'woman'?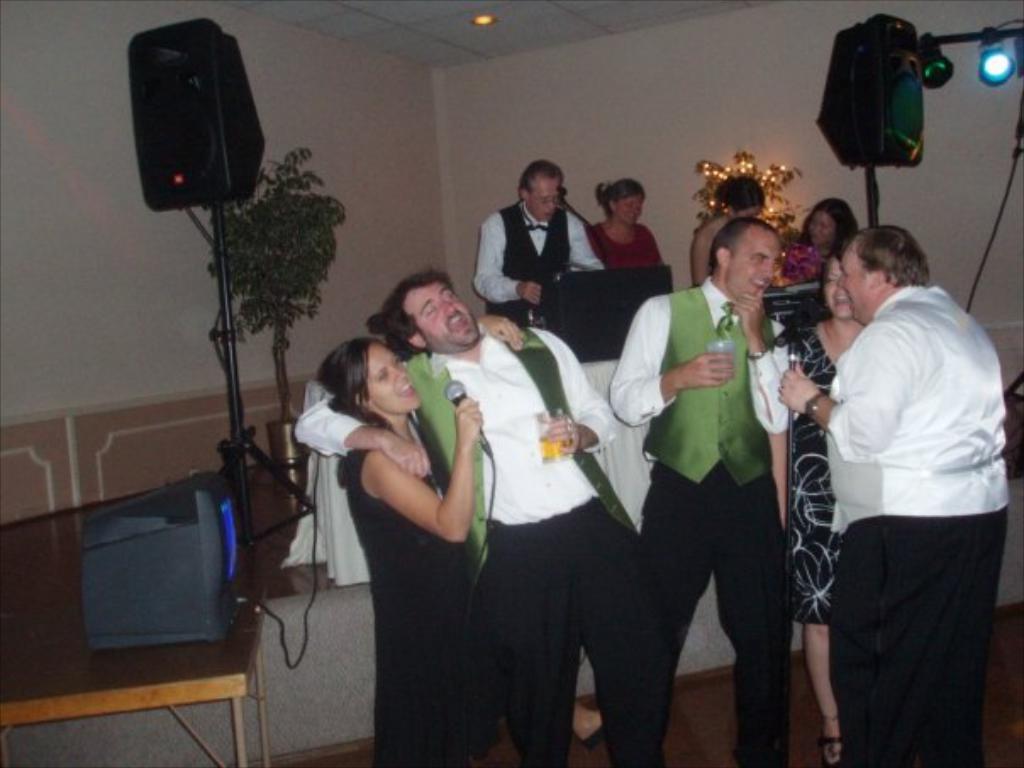
771 242 873 766
